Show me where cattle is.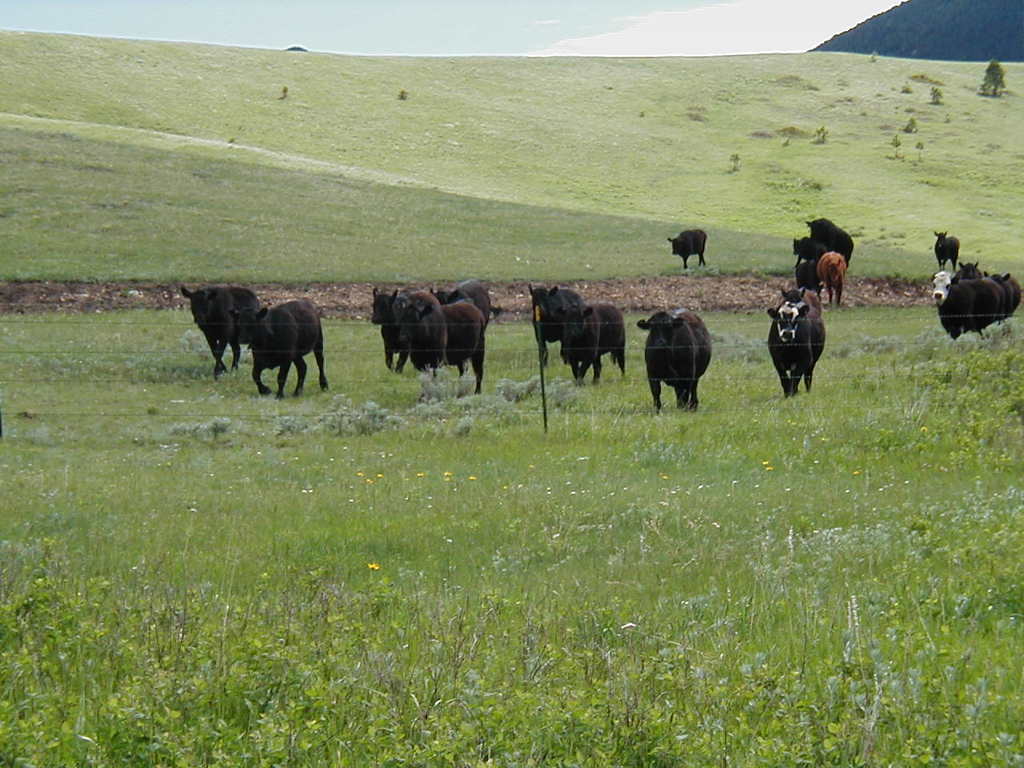
cattle is at {"left": 934, "top": 230, "right": 962, "bottom": 270}.
